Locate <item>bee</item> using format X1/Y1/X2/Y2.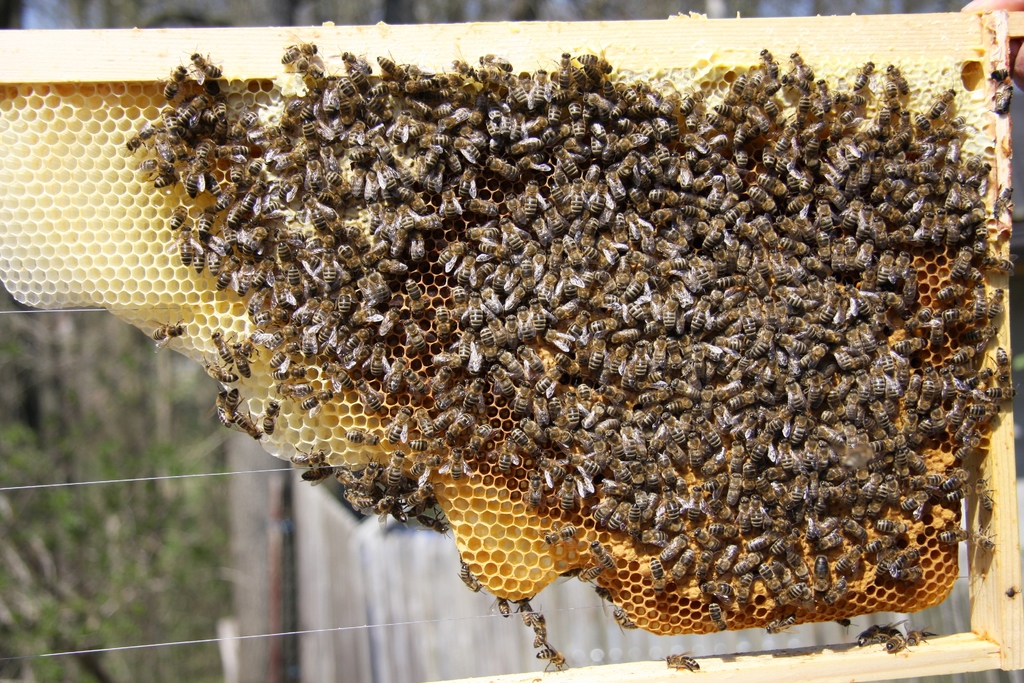
232/336/253/377.
